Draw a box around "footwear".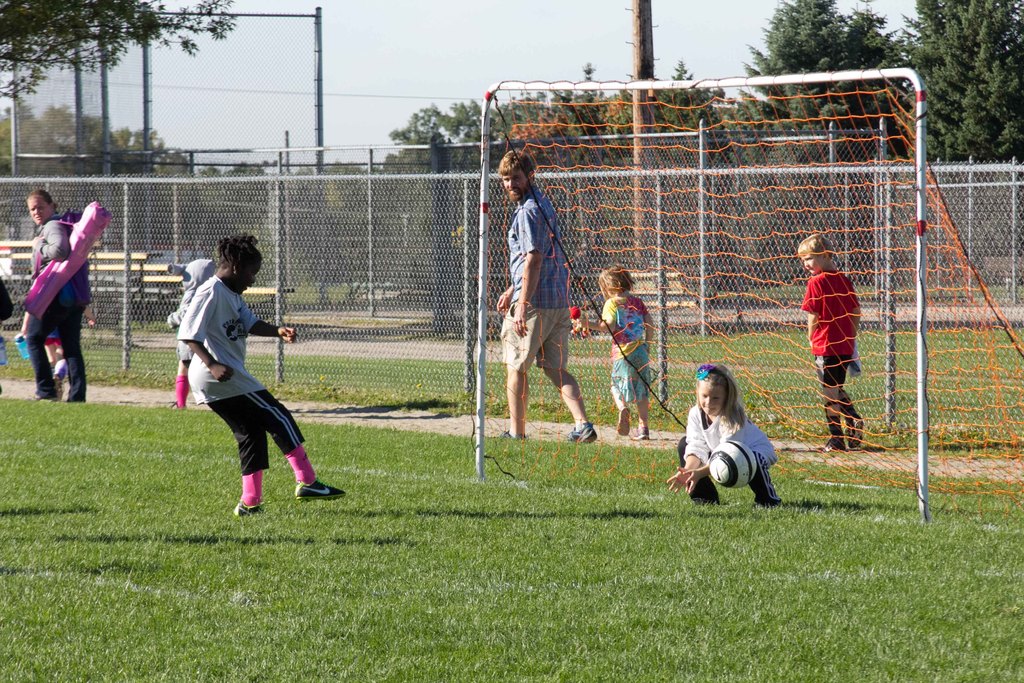
bbox=(850, 420, 862, 446).
